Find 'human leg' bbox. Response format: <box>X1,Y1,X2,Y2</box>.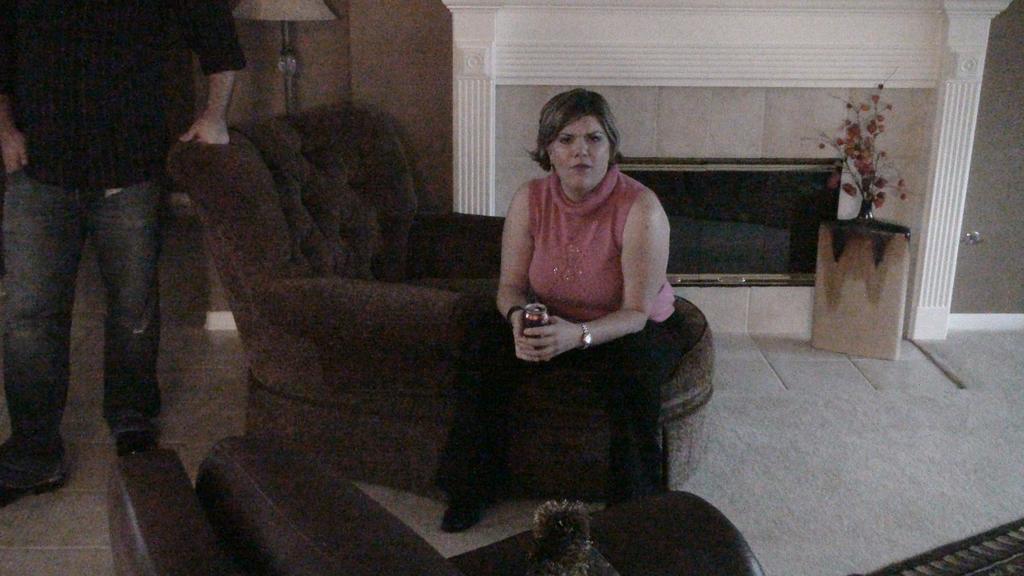
<box>602,328,689,504</box>.
